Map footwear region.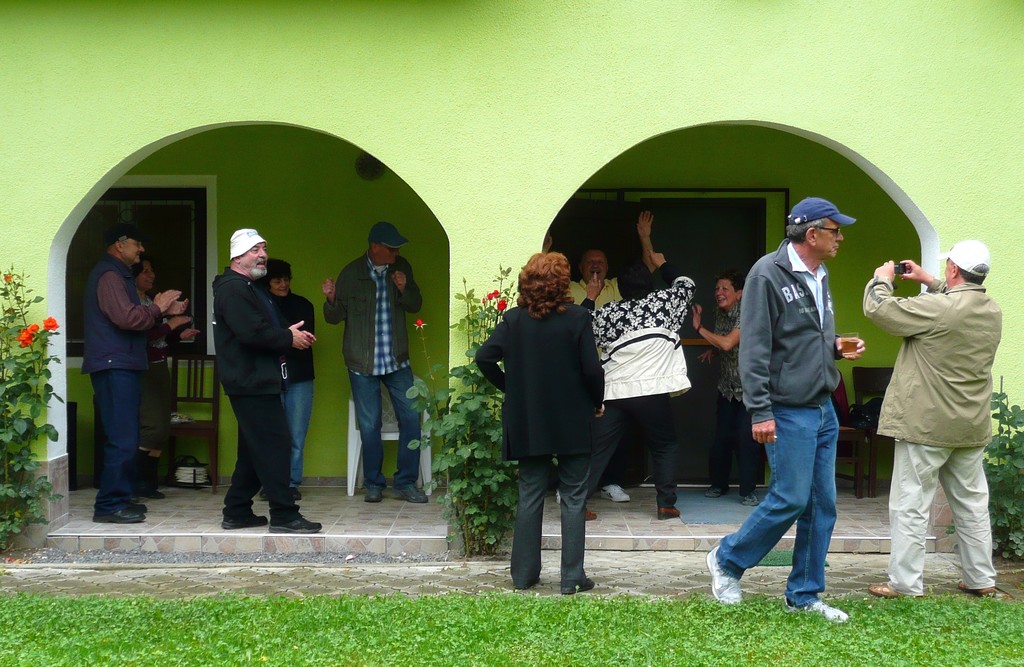
Mapped to x1=268 y1=518 x2=322 y2=534.
